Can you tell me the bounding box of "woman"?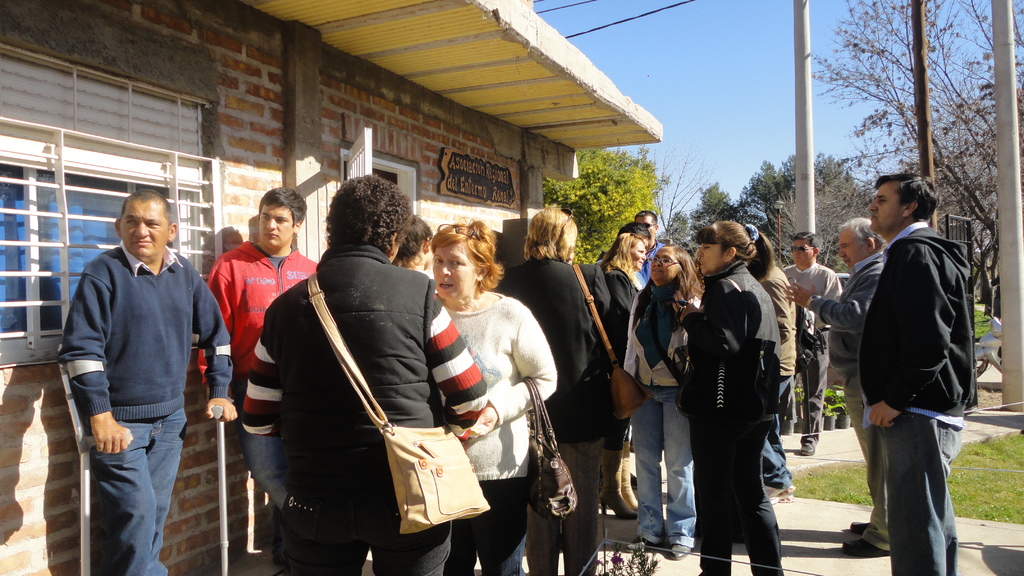
415, 218, 578, 575.
